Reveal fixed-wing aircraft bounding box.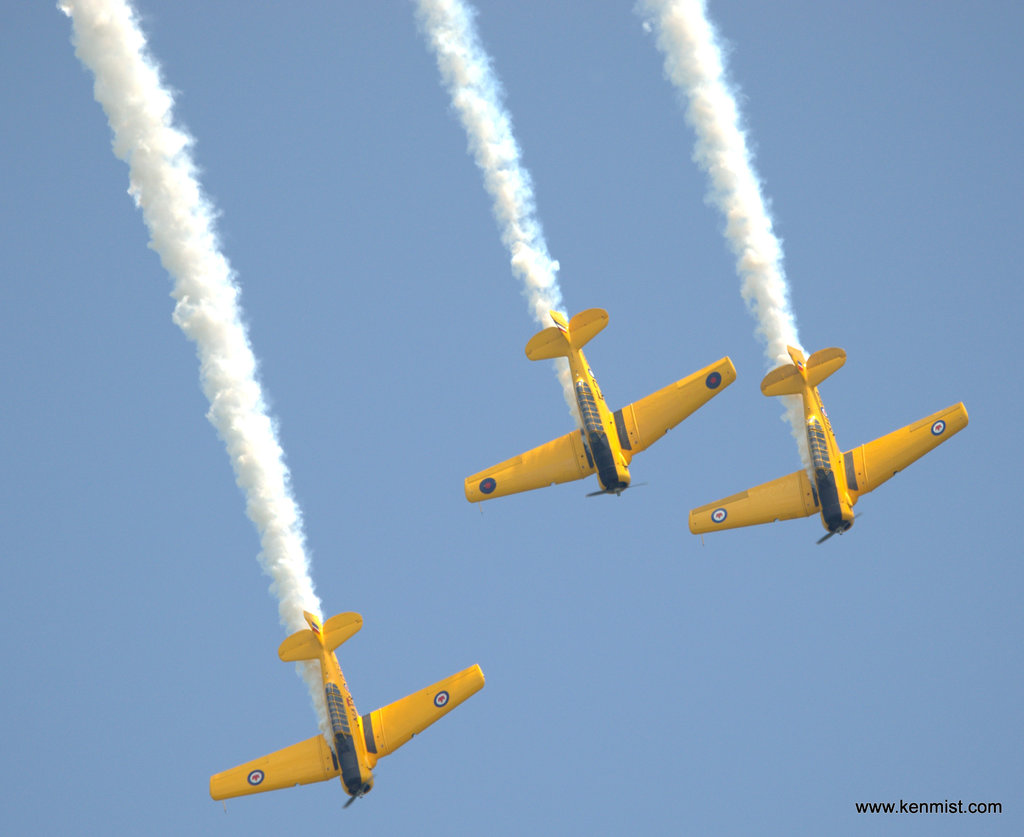
Revealed: detection(692, 347, 976, 547).
